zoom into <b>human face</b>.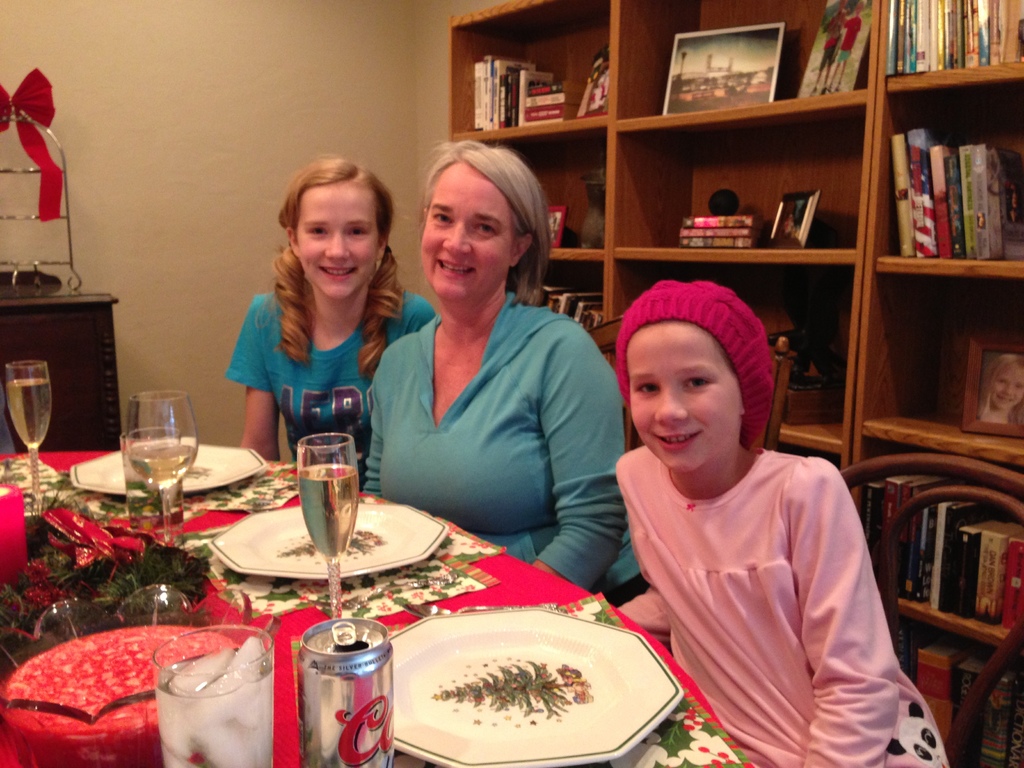
Zoom target: (629, 320, 743, 477).
